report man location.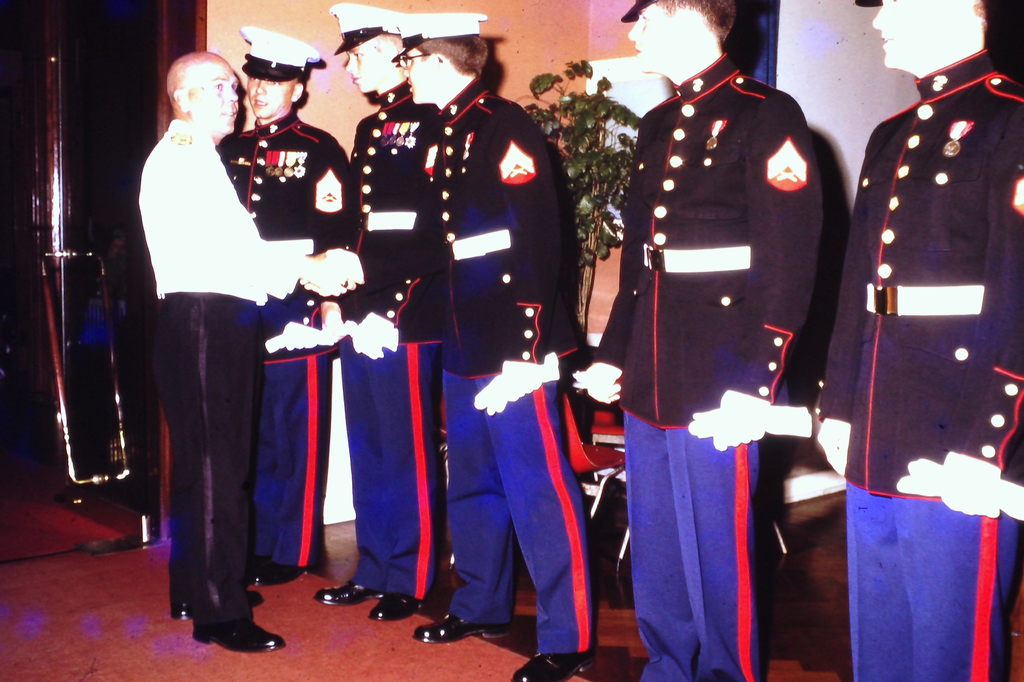
Report: [390, 13, 594, 681].
